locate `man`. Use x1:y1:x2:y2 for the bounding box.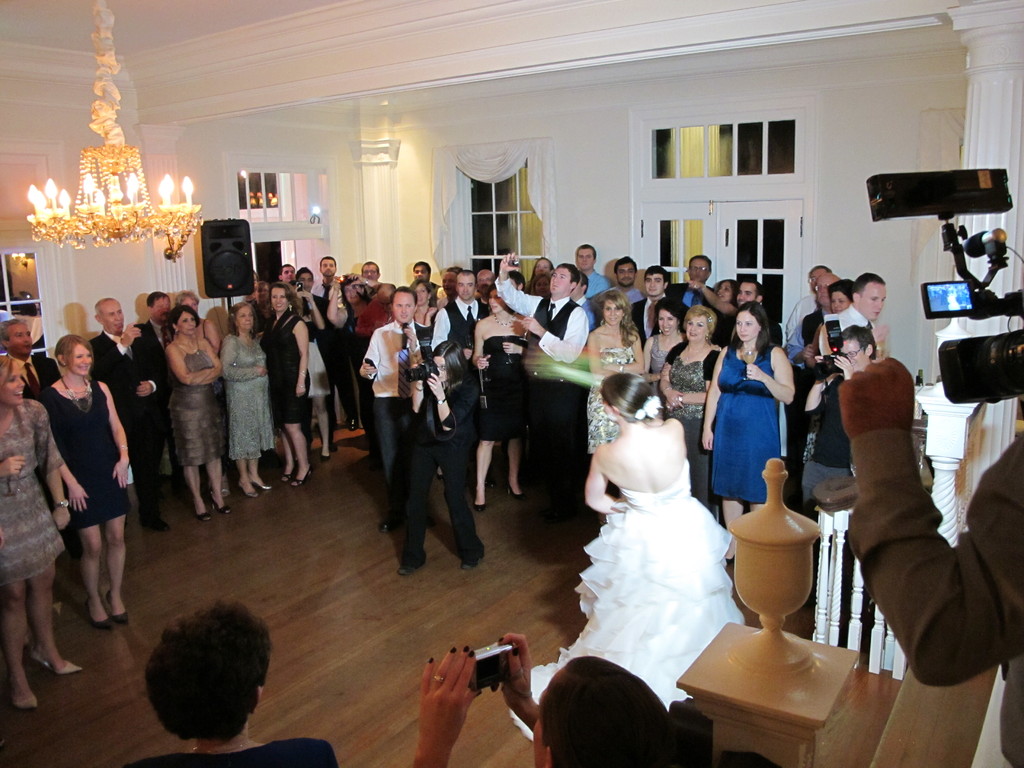
665:254:712:311.
